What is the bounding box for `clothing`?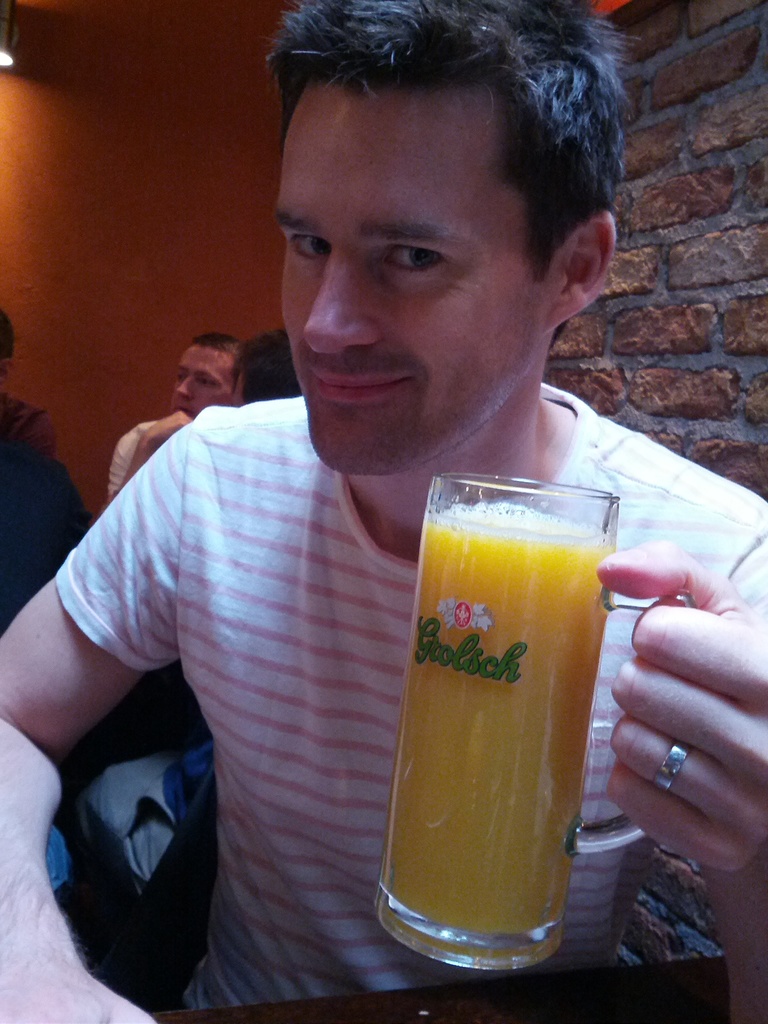
select_region(0, 398, 92, 662).
